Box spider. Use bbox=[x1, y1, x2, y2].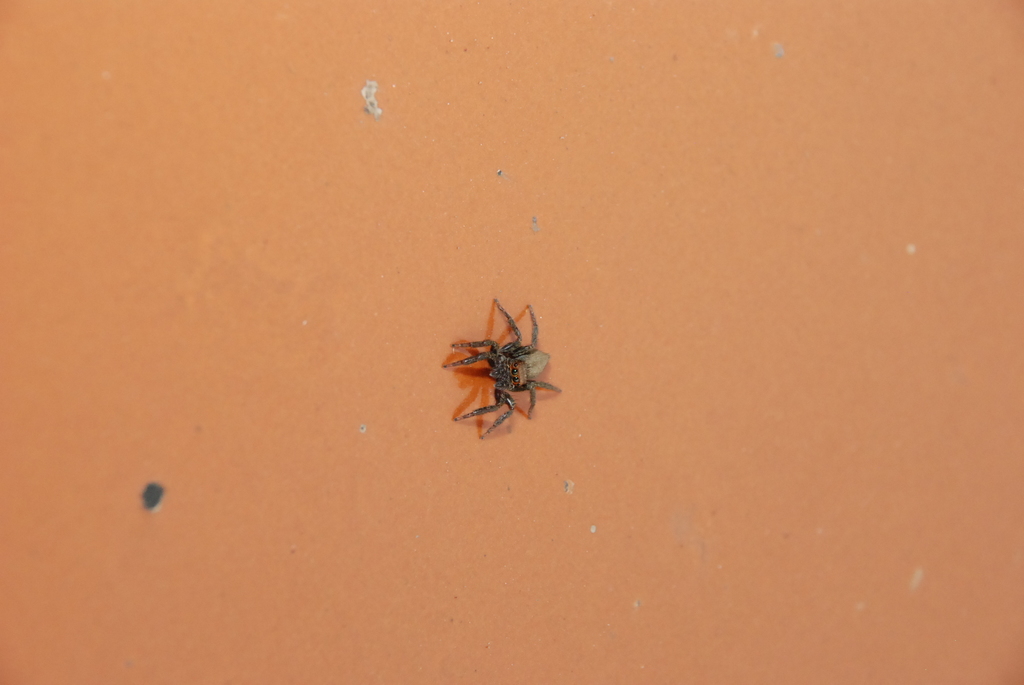
bbox=[444, 297, 564, 434].
